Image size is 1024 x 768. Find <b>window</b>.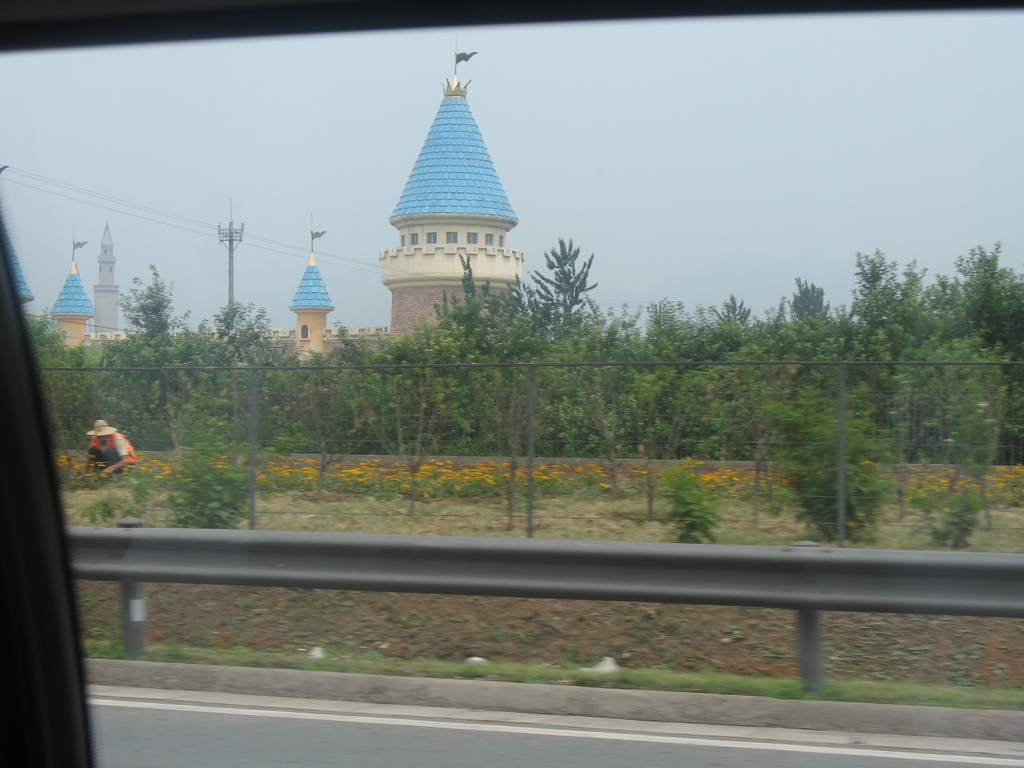
Rect(499, 236, 504, 246).
